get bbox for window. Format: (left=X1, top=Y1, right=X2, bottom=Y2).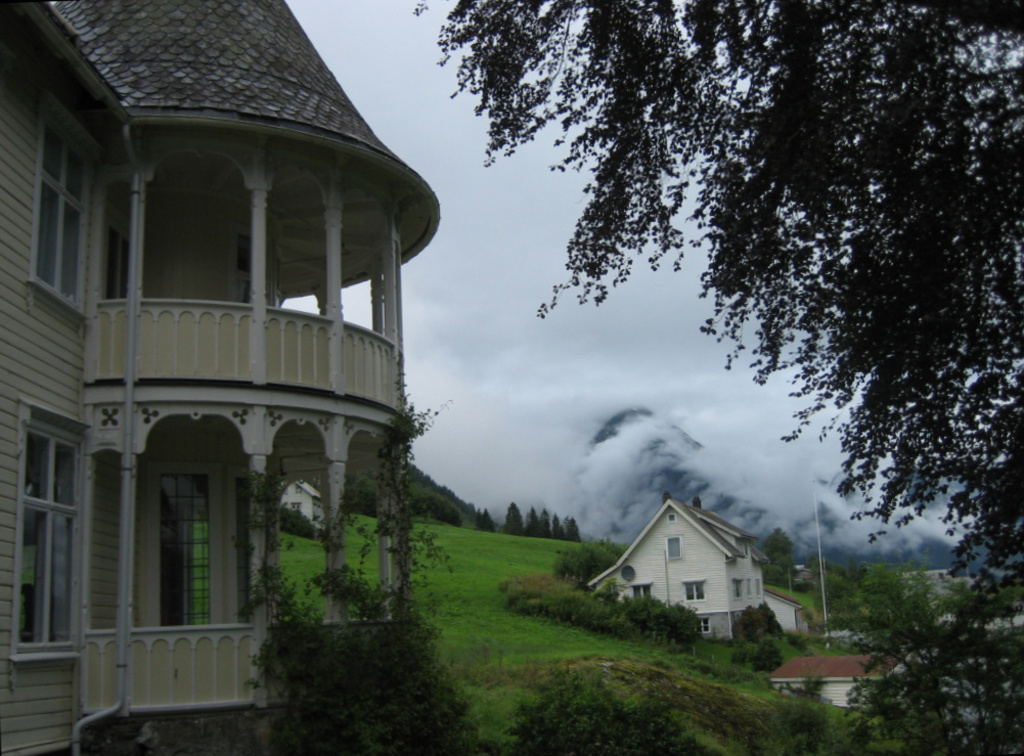
(left=730, top=575, right=743, bottom=601).
